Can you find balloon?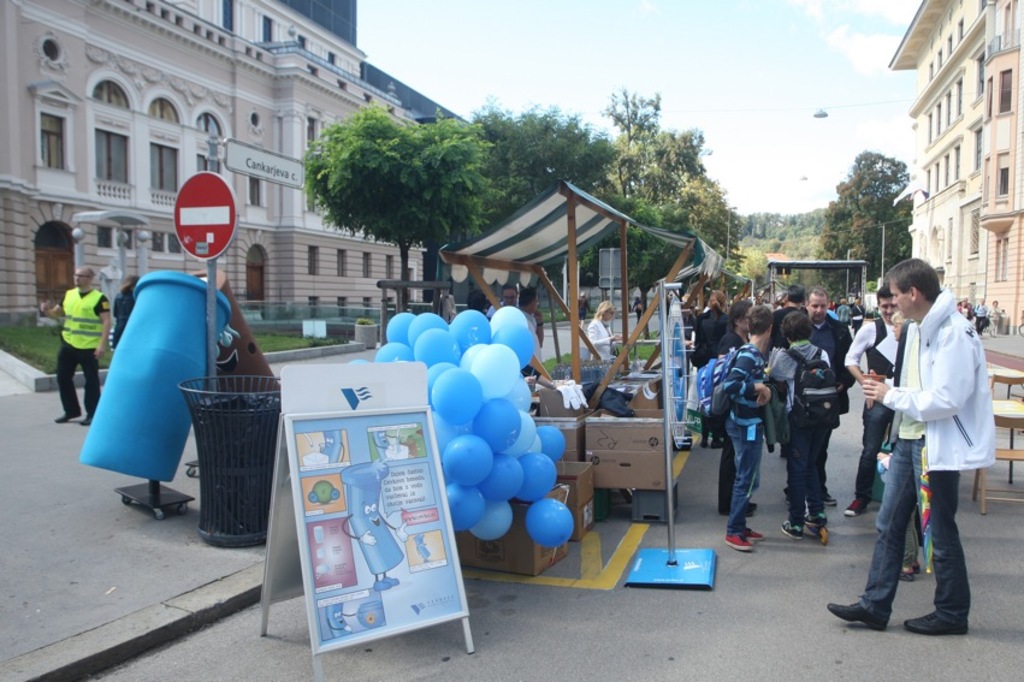
Yes, bounding box: 439, 434, 499, 488.
